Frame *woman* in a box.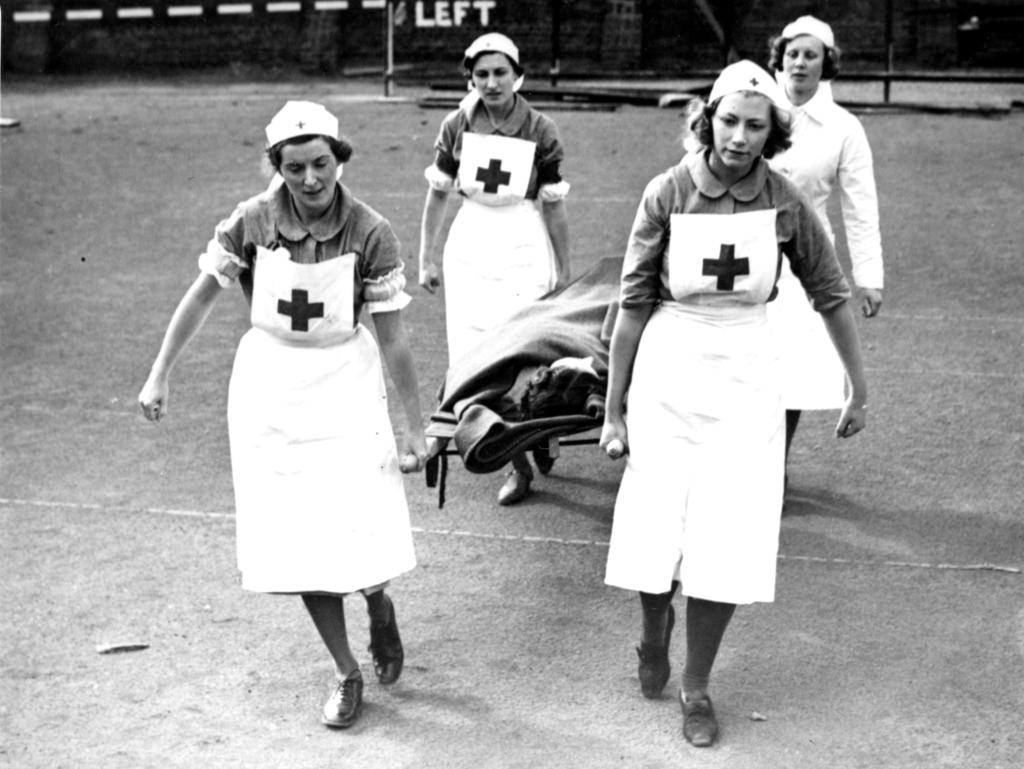
762, 12, 883, 320.
